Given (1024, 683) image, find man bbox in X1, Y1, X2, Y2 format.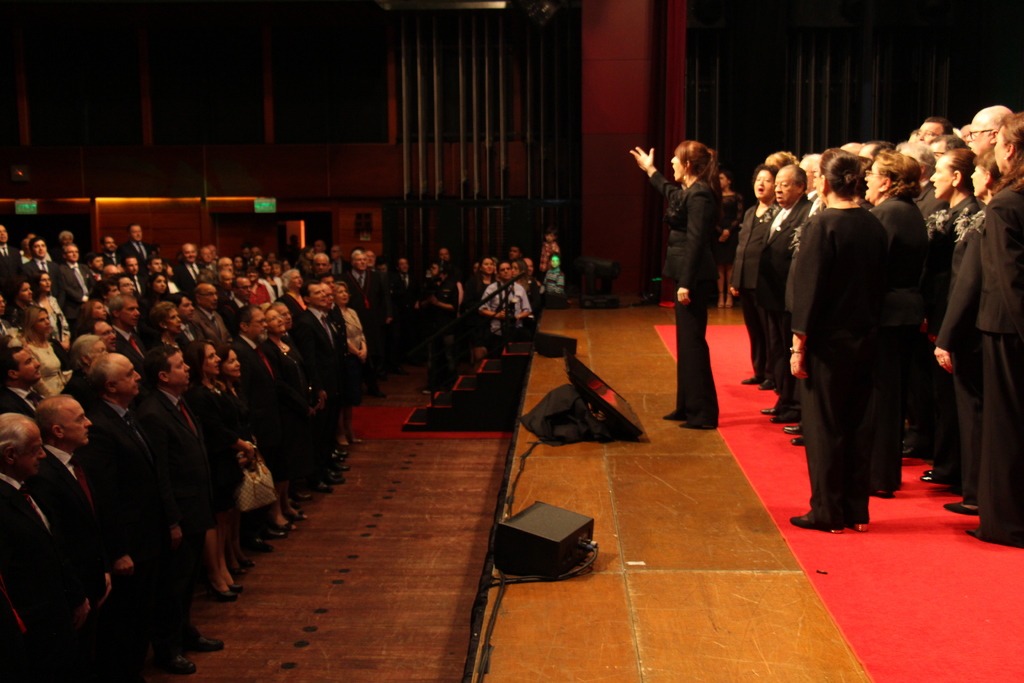
124, 225, 152, 279.
